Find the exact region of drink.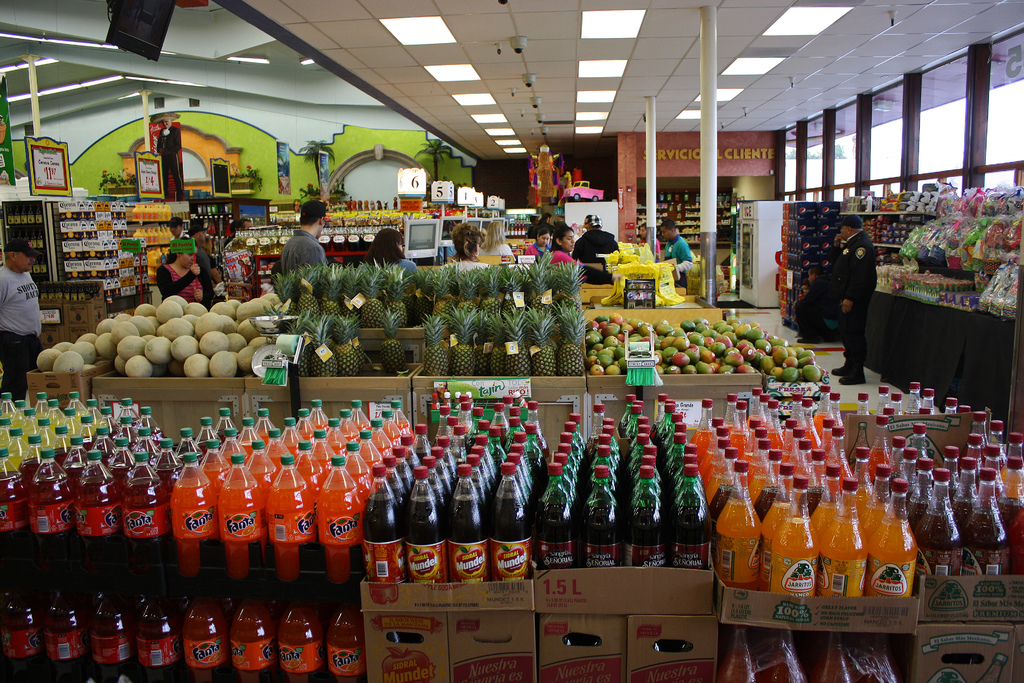
Exact region: box(437, 446, 452, 484).
